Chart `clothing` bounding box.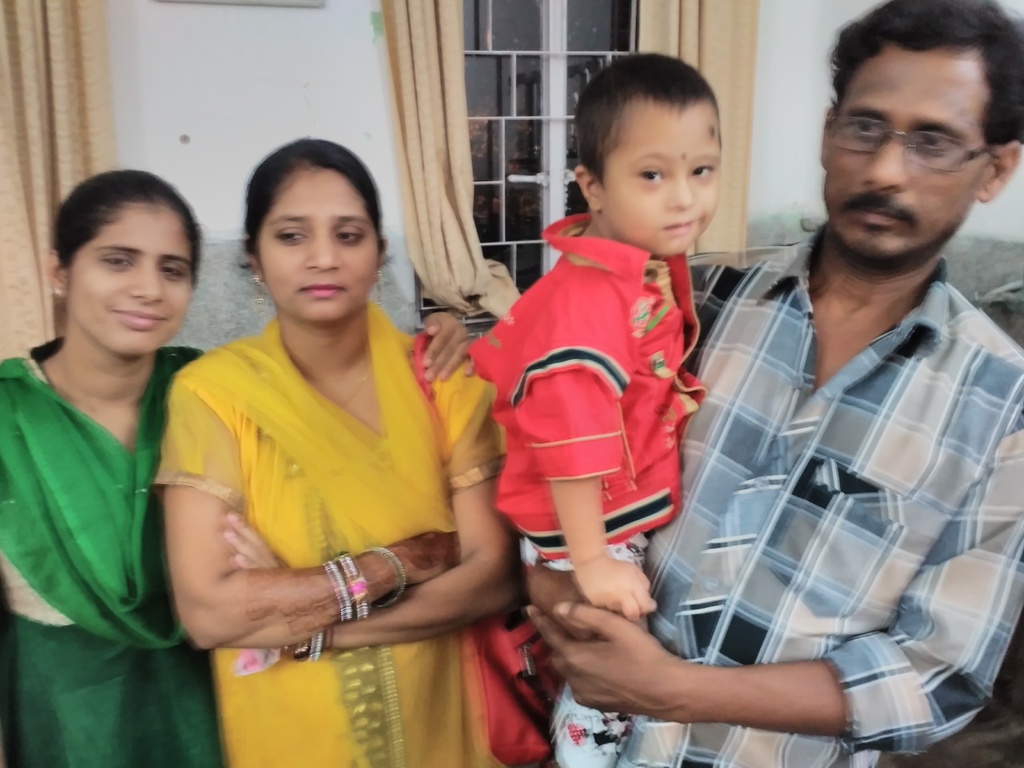
Charted: x1=156 y1=270 x2=472 y2=706.
